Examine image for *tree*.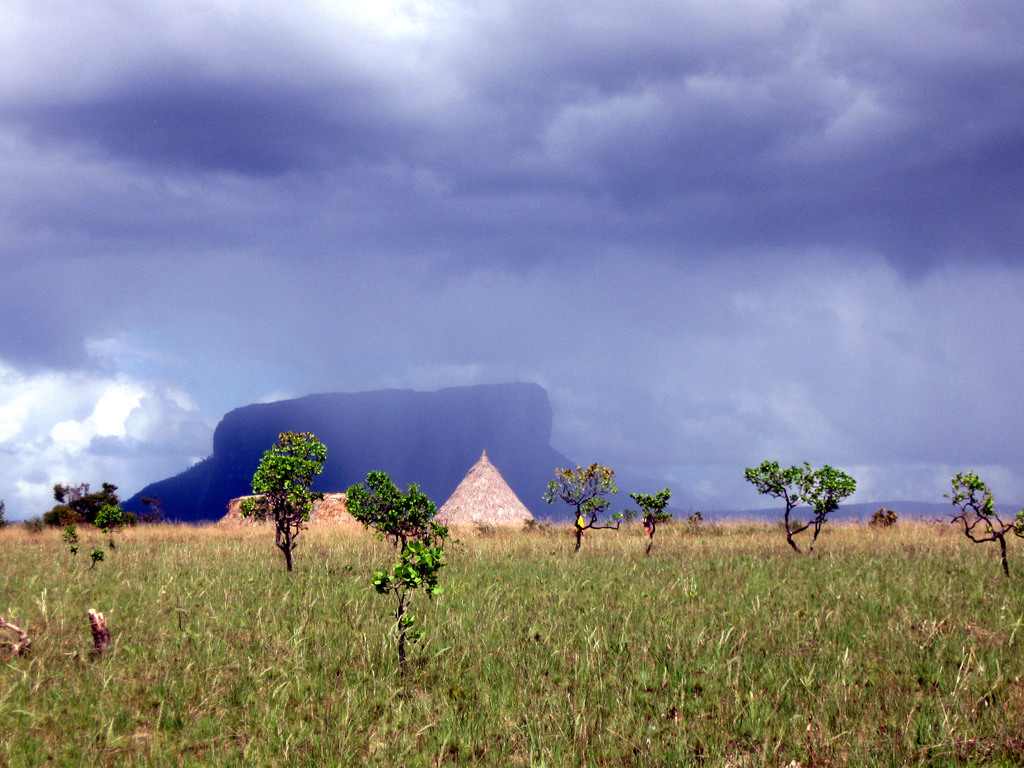
Examination result: [x1=628, y1=490, x2=677, y2=567].
